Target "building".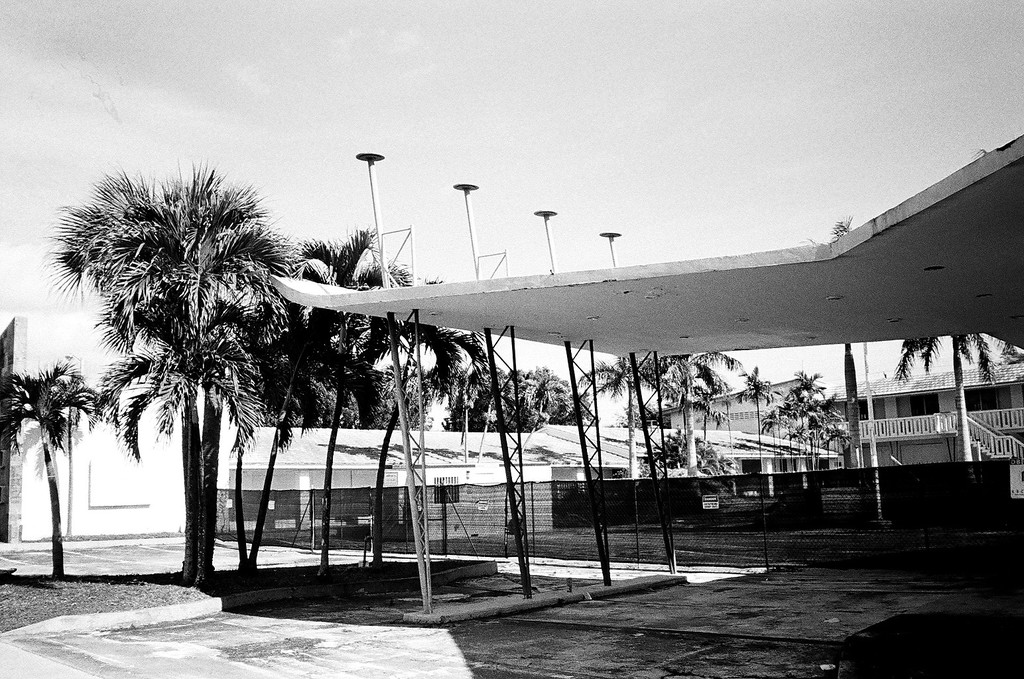
Target region: BBox(841, 359, 1023, 458).
